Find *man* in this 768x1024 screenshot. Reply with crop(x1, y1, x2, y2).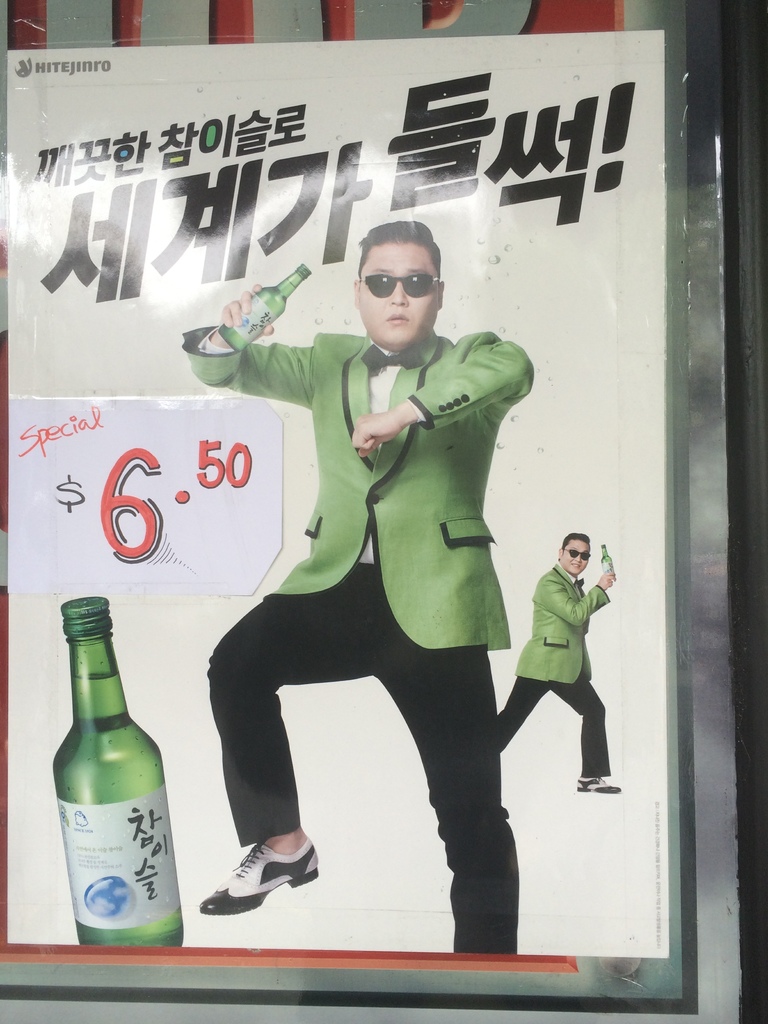
crop(492, 527, 626, 794).
